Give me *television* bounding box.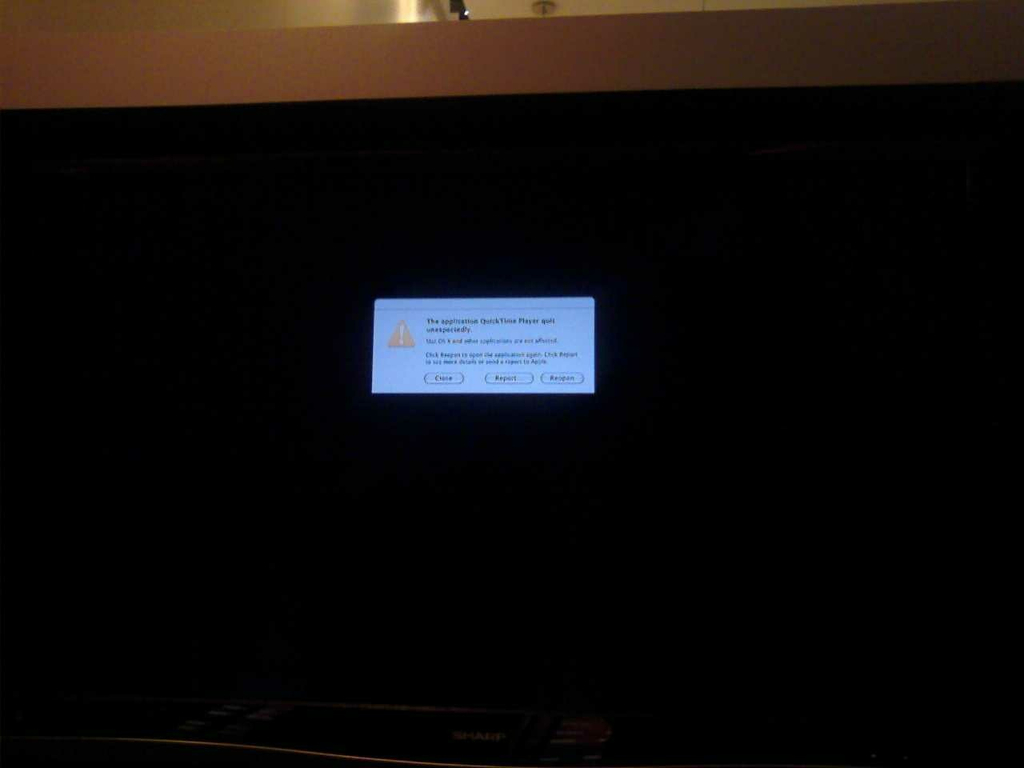
[x1=2, y1=77, x2=1023, y2=767].
